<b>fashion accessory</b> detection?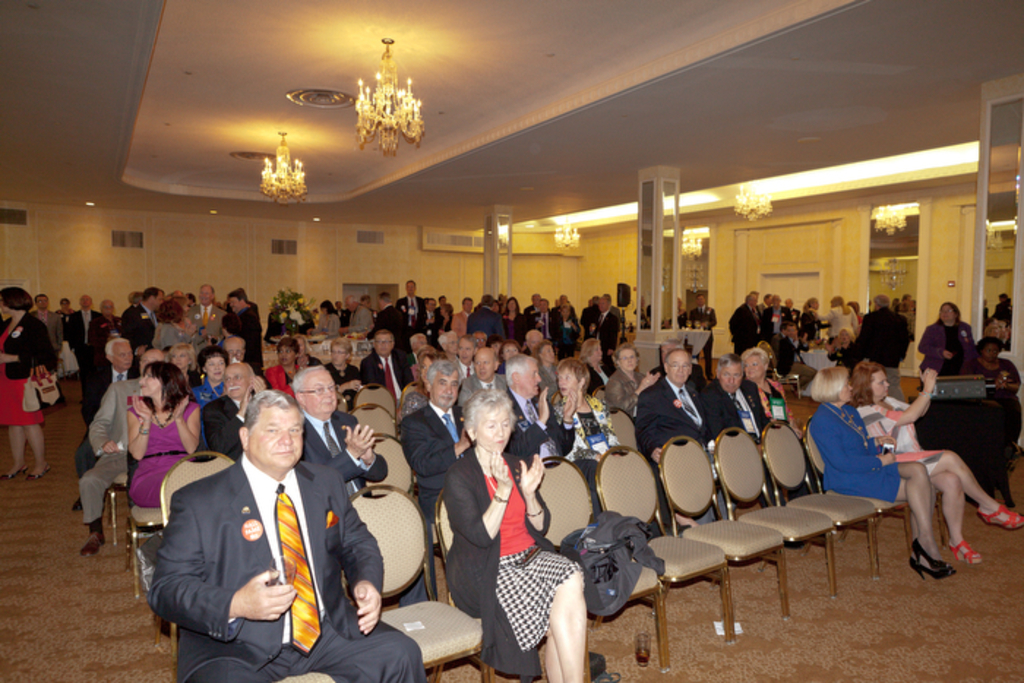
BBox(682, 388, 698, 415)
